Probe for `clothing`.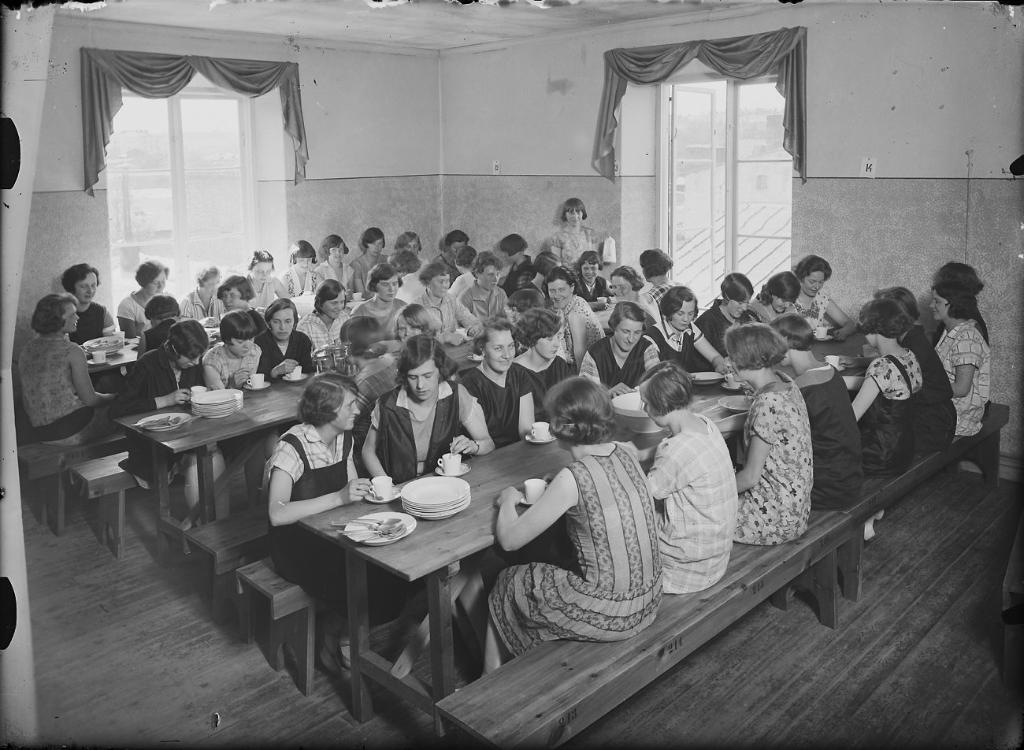
Probe result: <box>178,291,224,318</box>.
